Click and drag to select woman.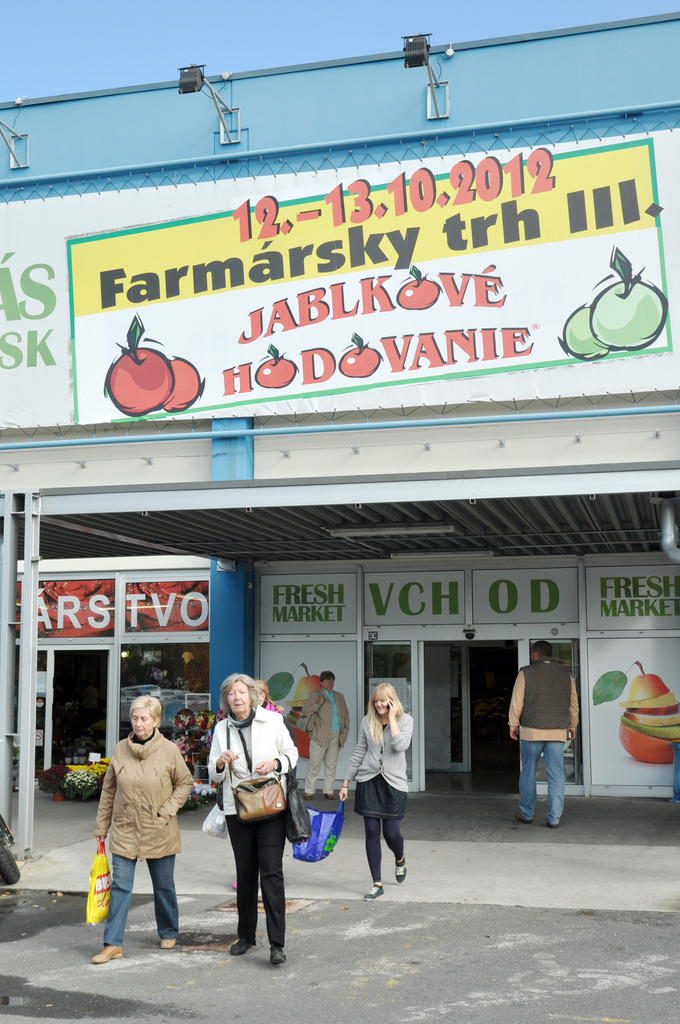
Selection: locate(340, 682, 413, 900).
